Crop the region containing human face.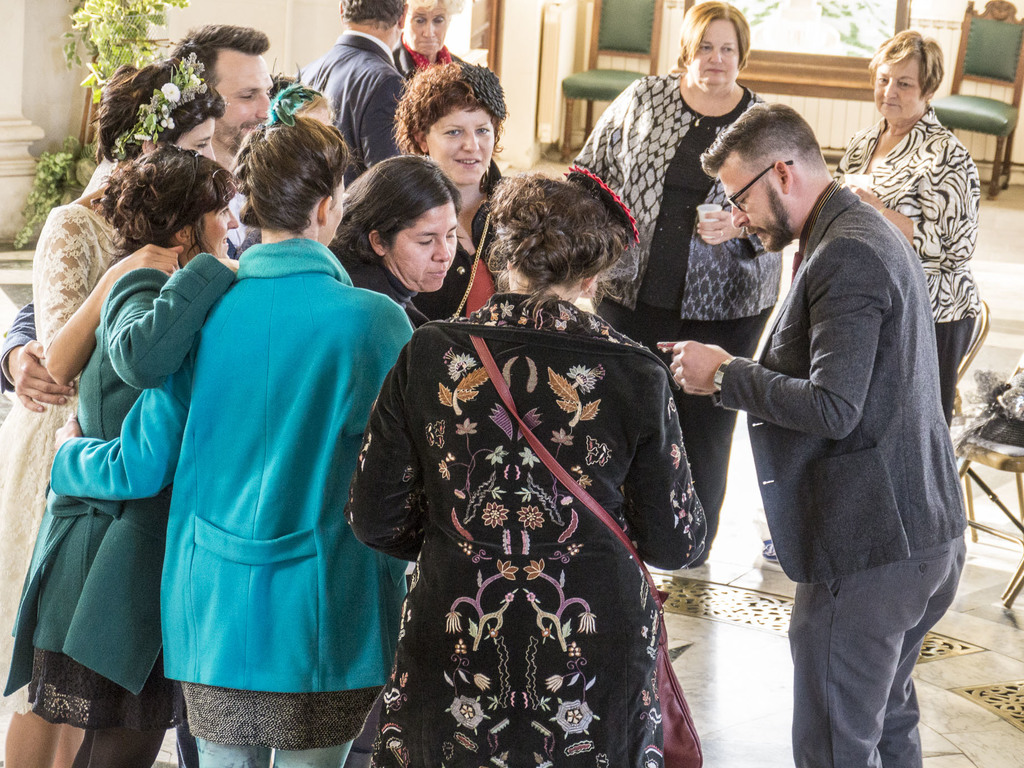
Crop region: Rect(716, 145, 782, 251).
